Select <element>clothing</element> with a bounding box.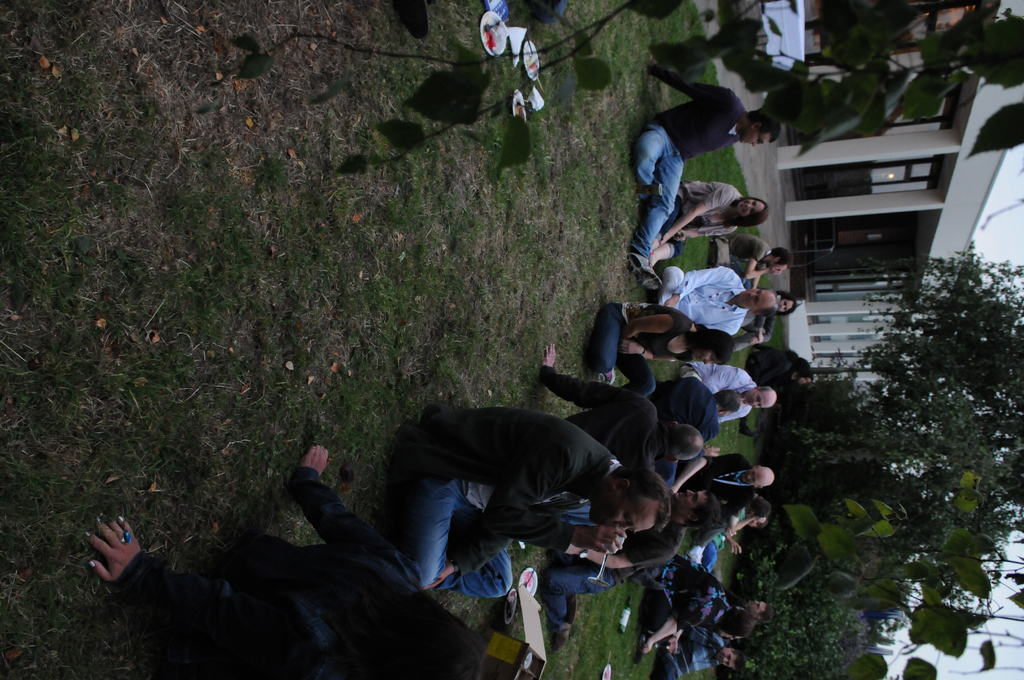
BBox(586, 304, 694, 398).
